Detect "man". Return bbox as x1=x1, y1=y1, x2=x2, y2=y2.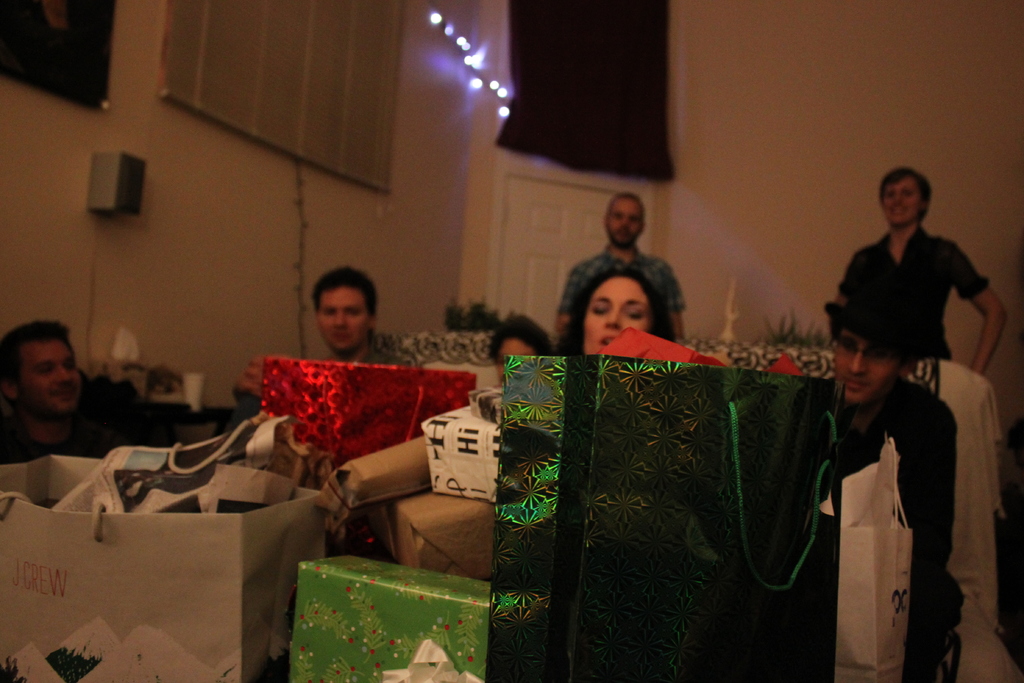
x1=550, y1=199, x2=690, y2=338.
